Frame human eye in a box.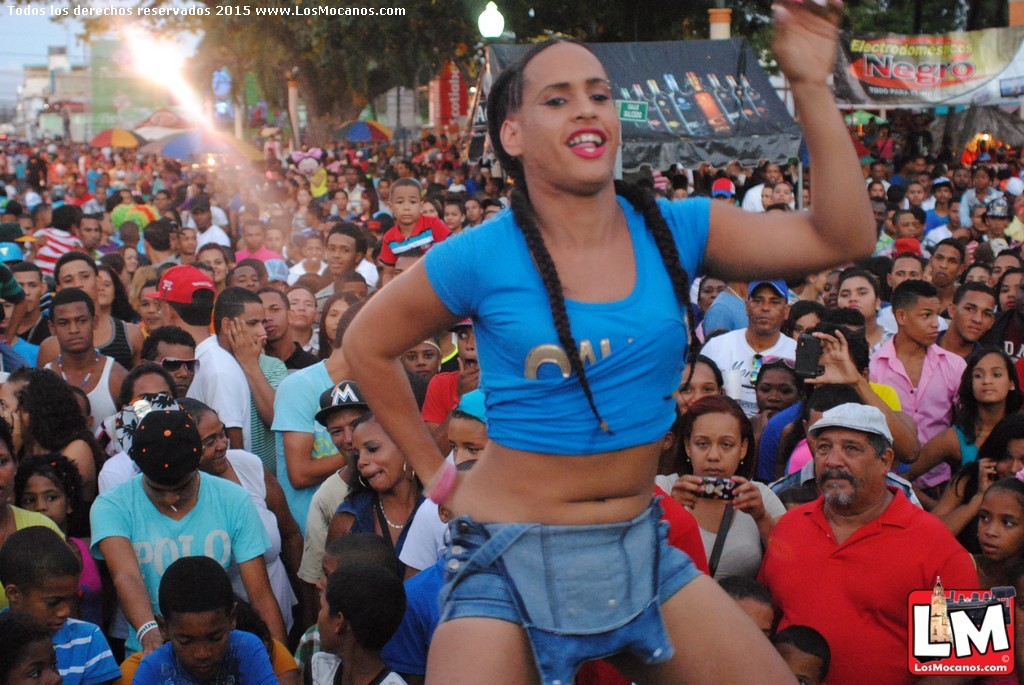
region(77, 317, 87, 325).
